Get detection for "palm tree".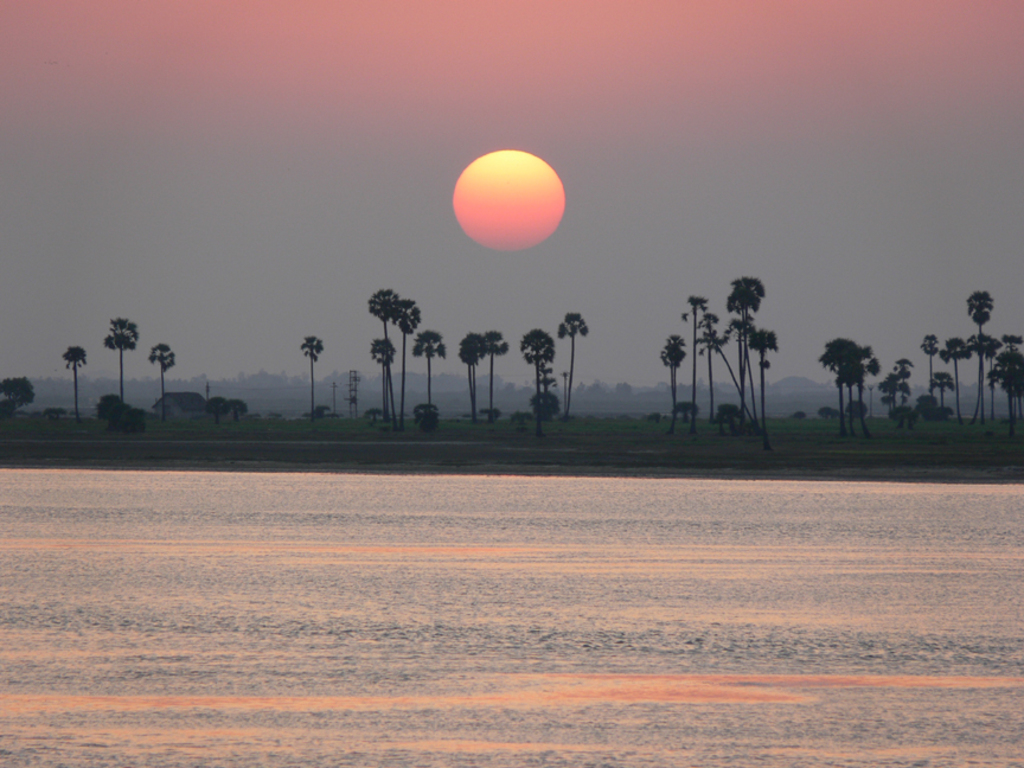
Detection: (left=417, top=325, right=446, bottom=415).
